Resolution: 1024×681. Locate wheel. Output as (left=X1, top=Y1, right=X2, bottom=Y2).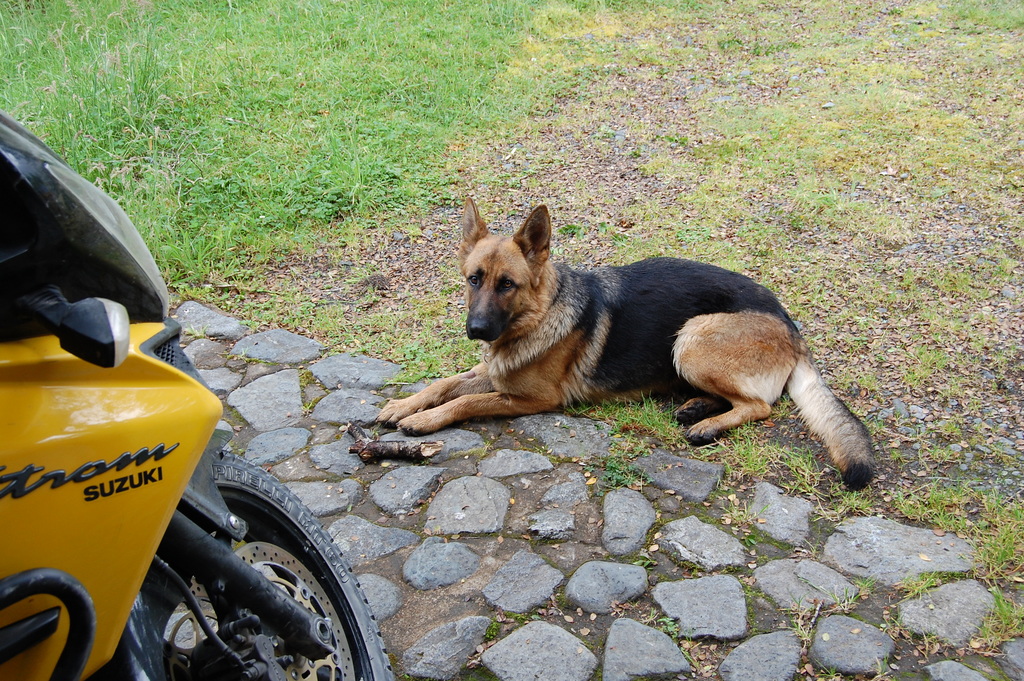
(left=112, top=449, right=358, bottom=677).
